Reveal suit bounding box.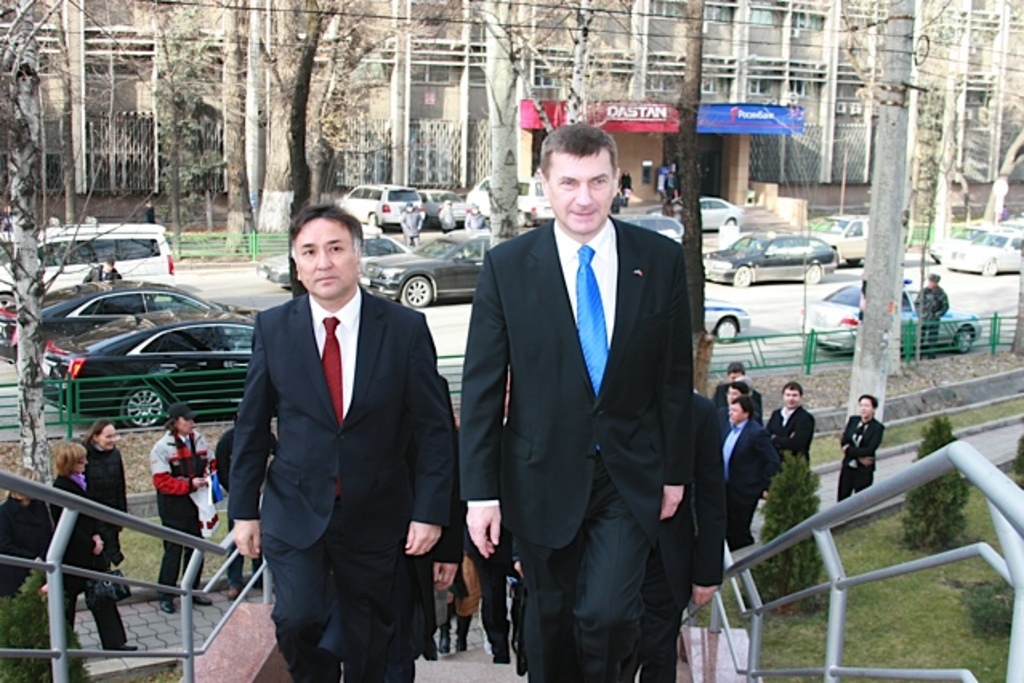
Revealed: box(721, 417, 780, 534).
